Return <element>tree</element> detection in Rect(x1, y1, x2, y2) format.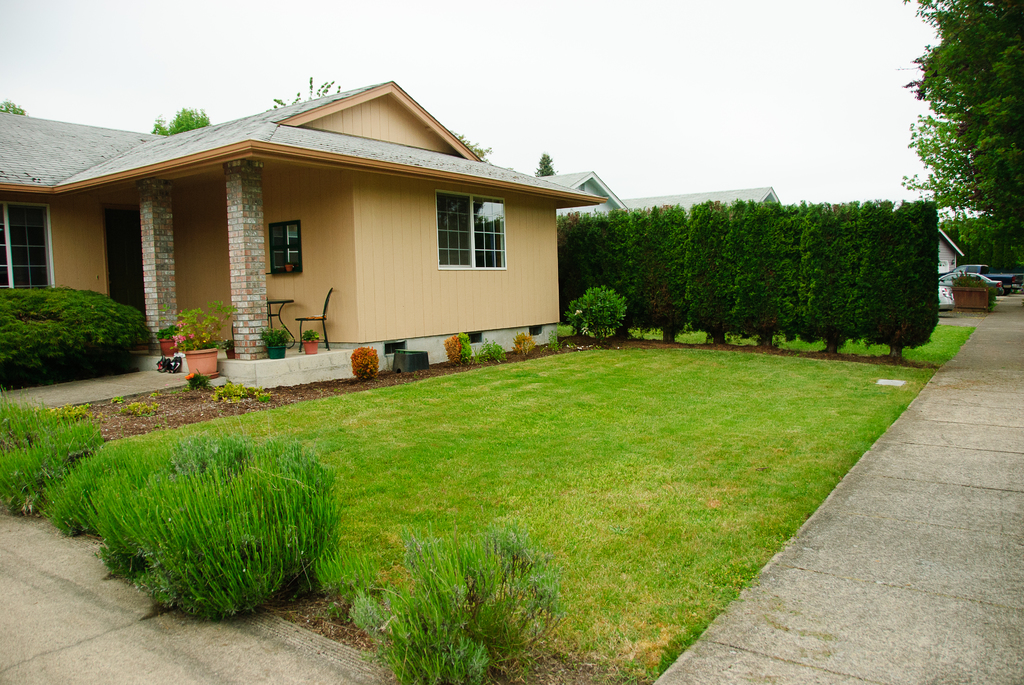
Rect(911, 12, 1016, 269).
